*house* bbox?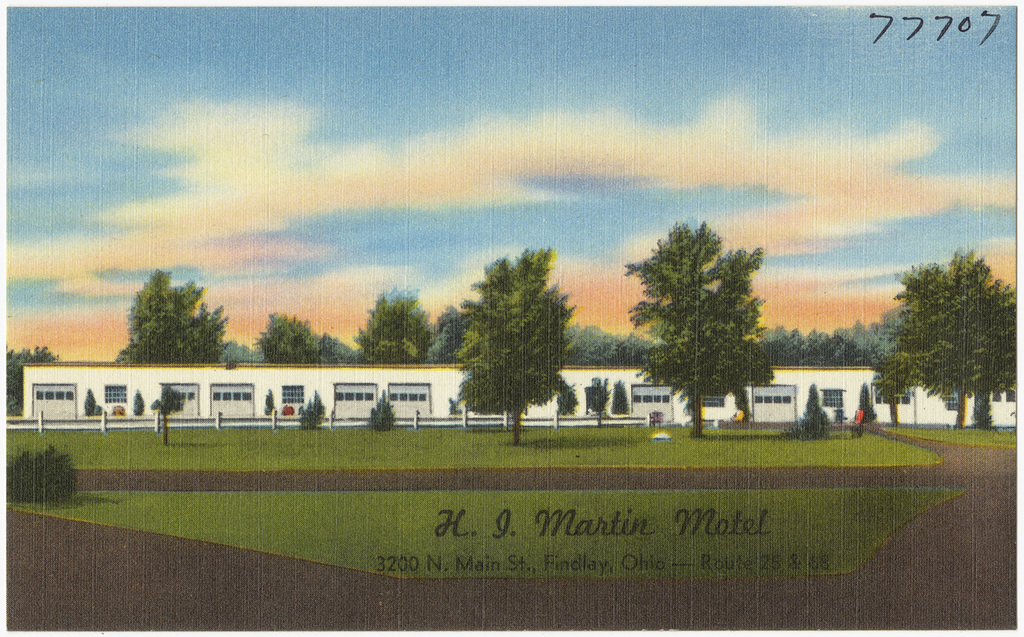
BBox(490, 370, 588, 414)
